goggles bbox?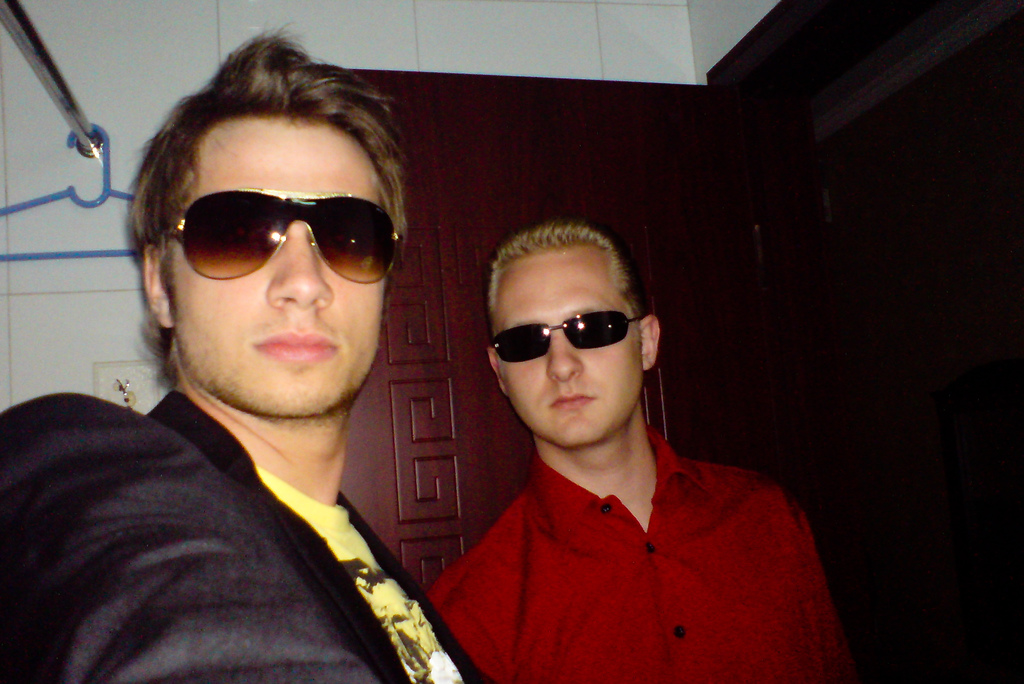
[492, 313, 639, 361]
